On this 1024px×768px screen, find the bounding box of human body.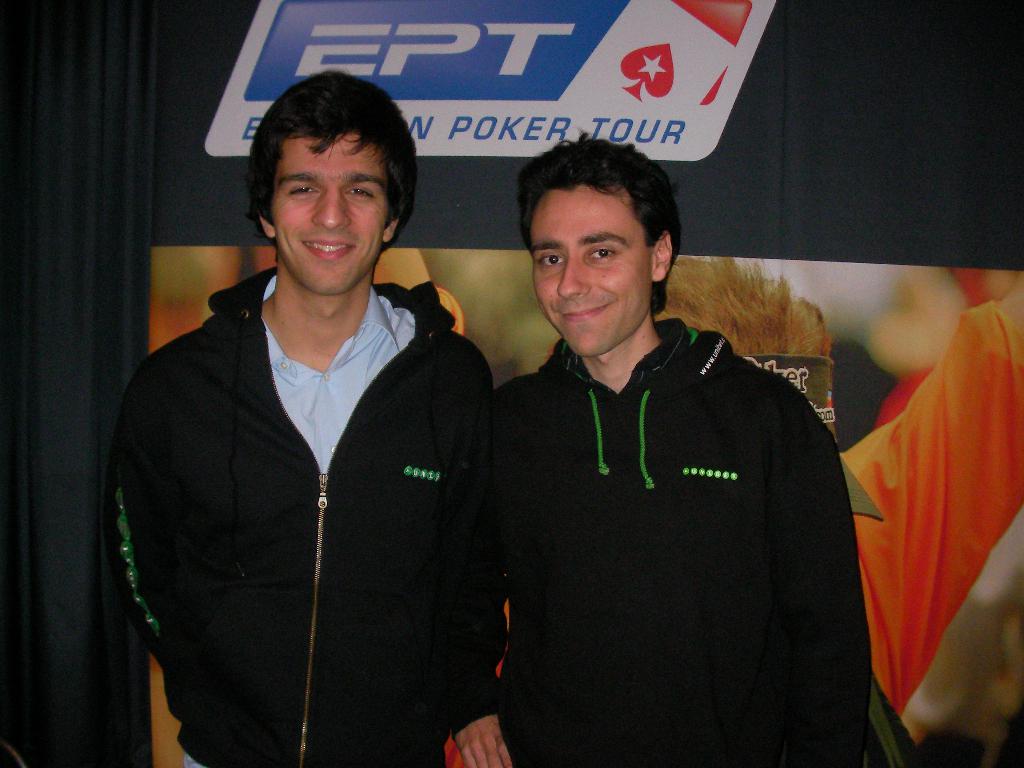
Bounding box: [left=483, top=187, right=872, bottom=767].
